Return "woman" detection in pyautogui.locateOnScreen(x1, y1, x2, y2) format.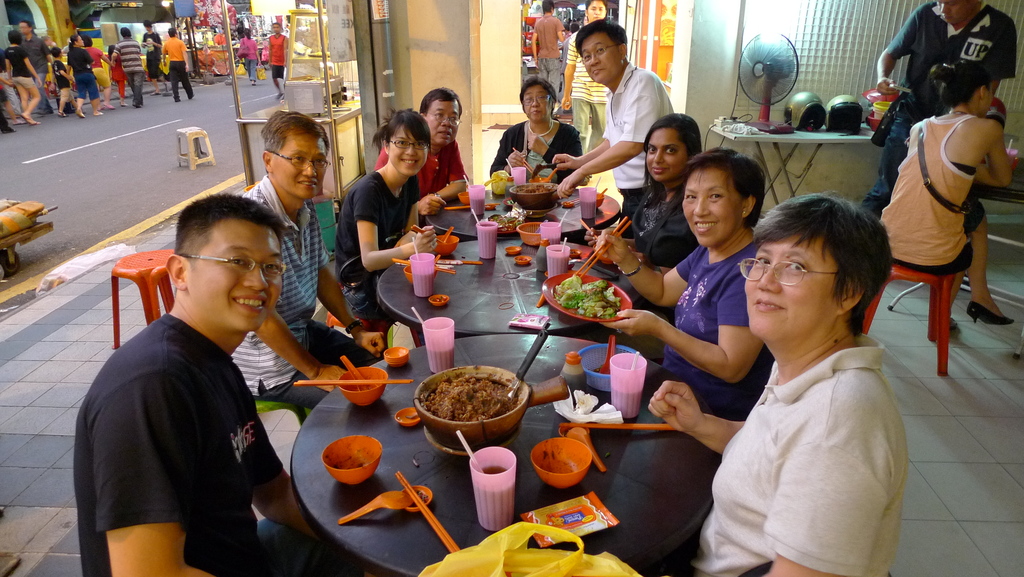
pyautogui.locateOnScreen(585, 111, 703, 277).
